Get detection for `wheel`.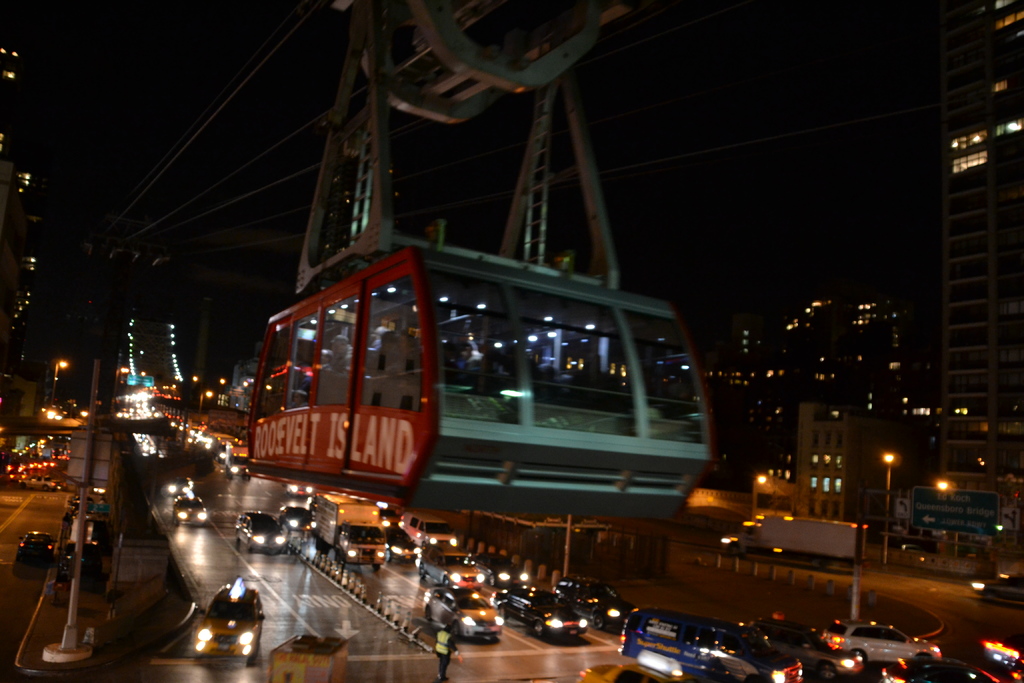
Detection: bbox=(413, 559, 425, 579).
